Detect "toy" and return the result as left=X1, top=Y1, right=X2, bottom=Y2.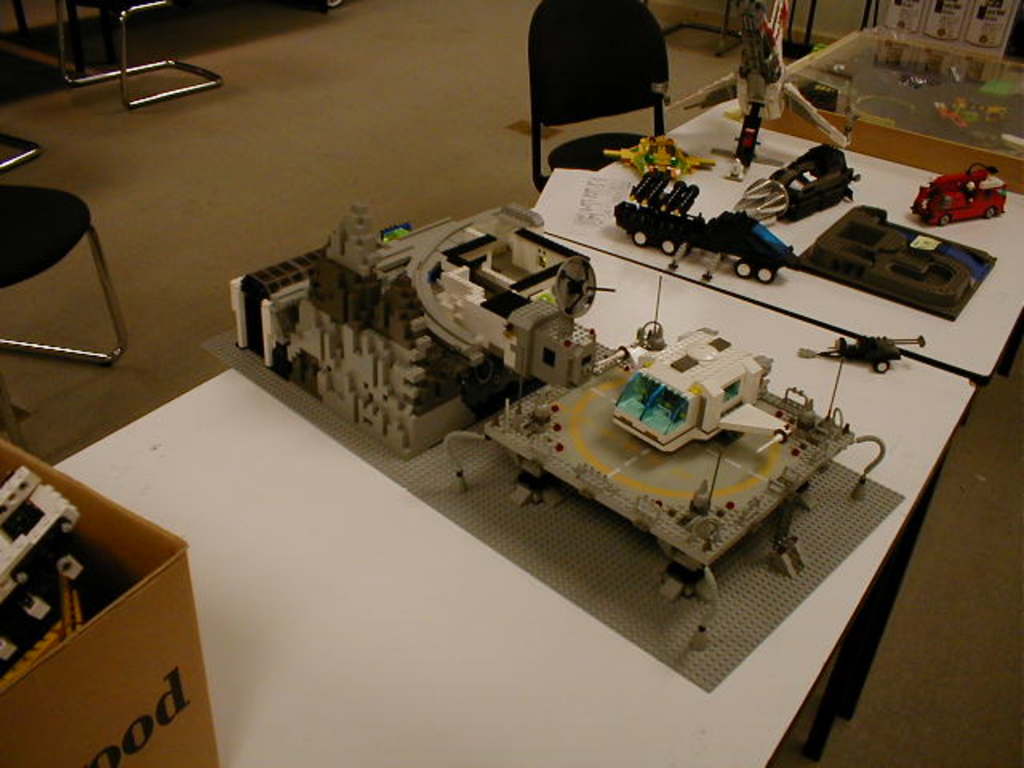
left=733, top=142, right=864, bottom=229.
